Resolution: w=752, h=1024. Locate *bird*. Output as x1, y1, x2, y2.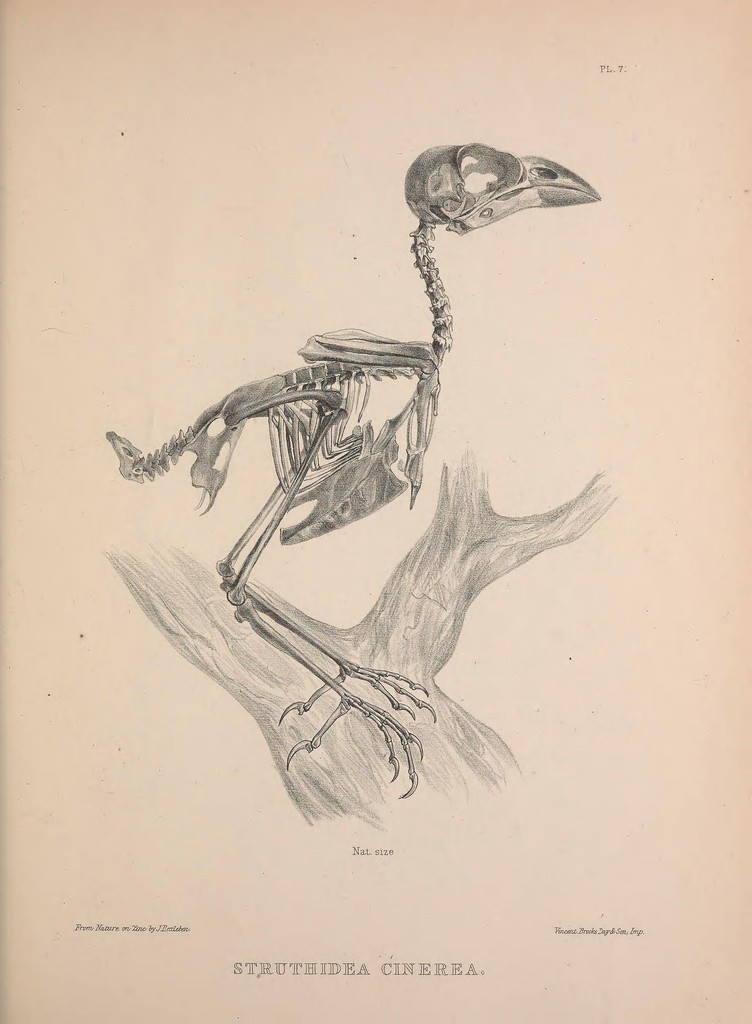
140, 145, 609, 777.
